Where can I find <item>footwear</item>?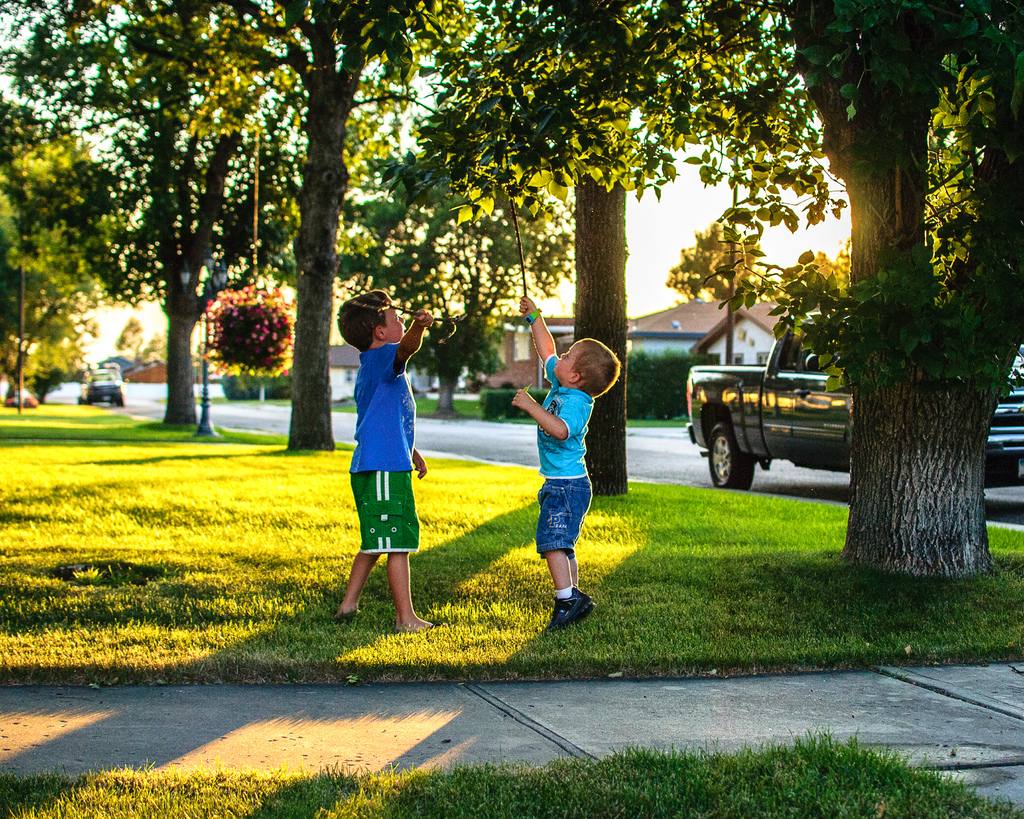
You can find it at [387, 609, 434, 633].
